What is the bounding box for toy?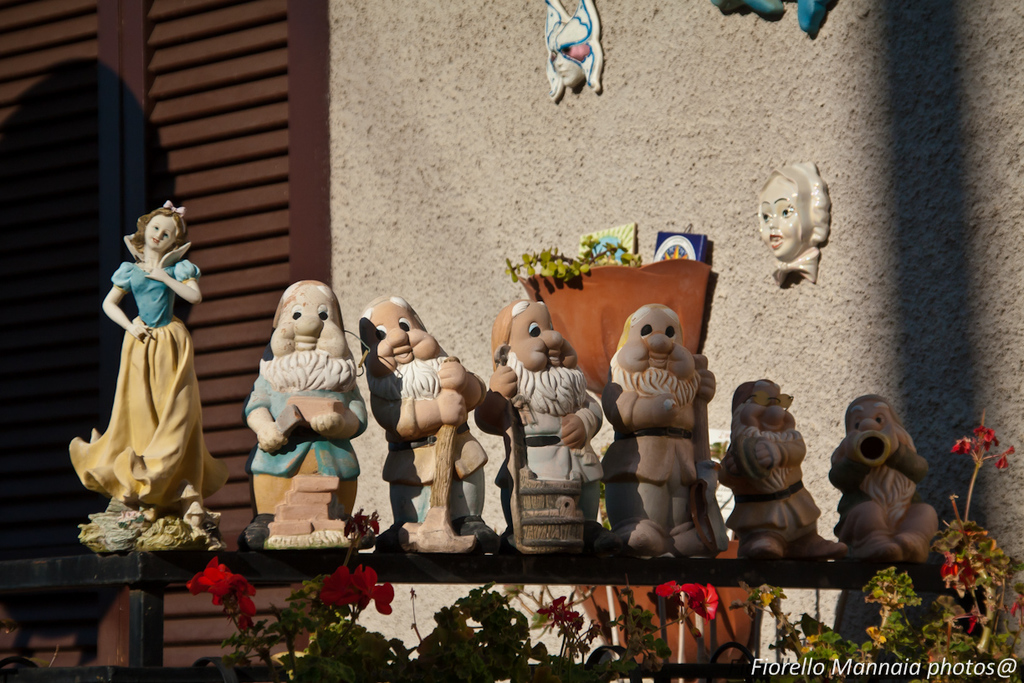
detection(543, 0, 603, 101).
